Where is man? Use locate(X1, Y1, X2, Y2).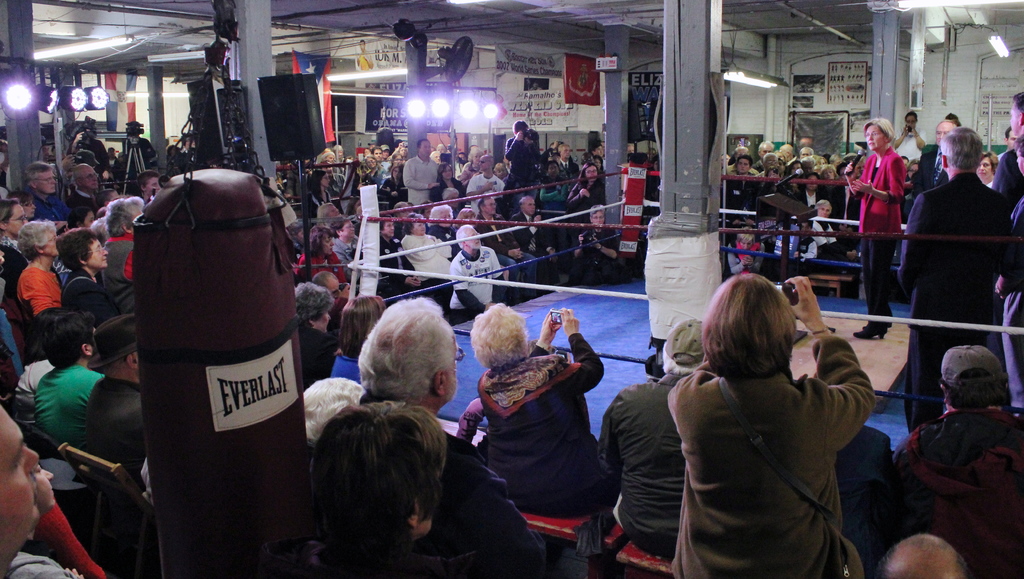
locate(995, 89, 1023, 202).
